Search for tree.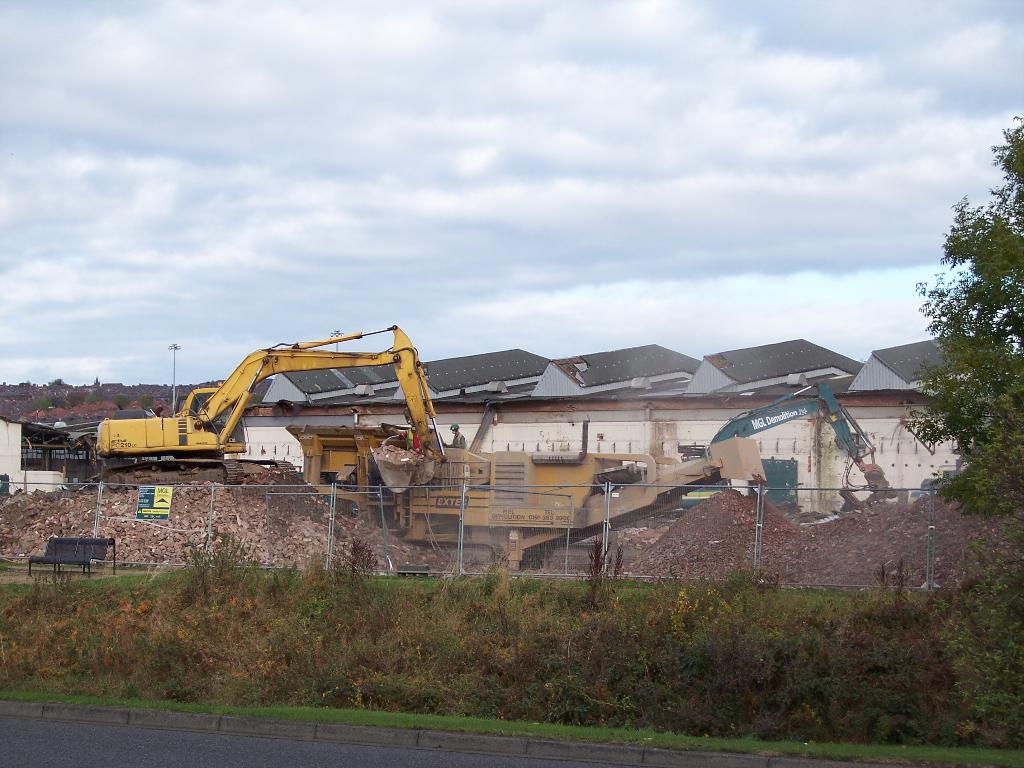
Found at <box>133,394,154,413</box>.
